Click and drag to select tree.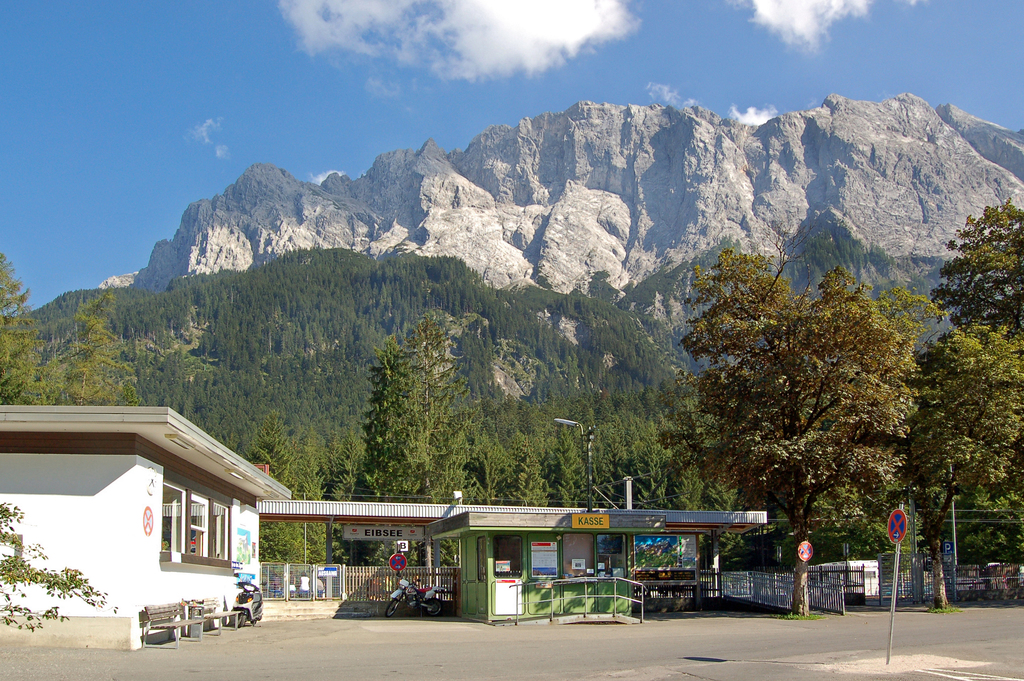
Selection: x1=604, y1=186, x2=993, y2=619.
